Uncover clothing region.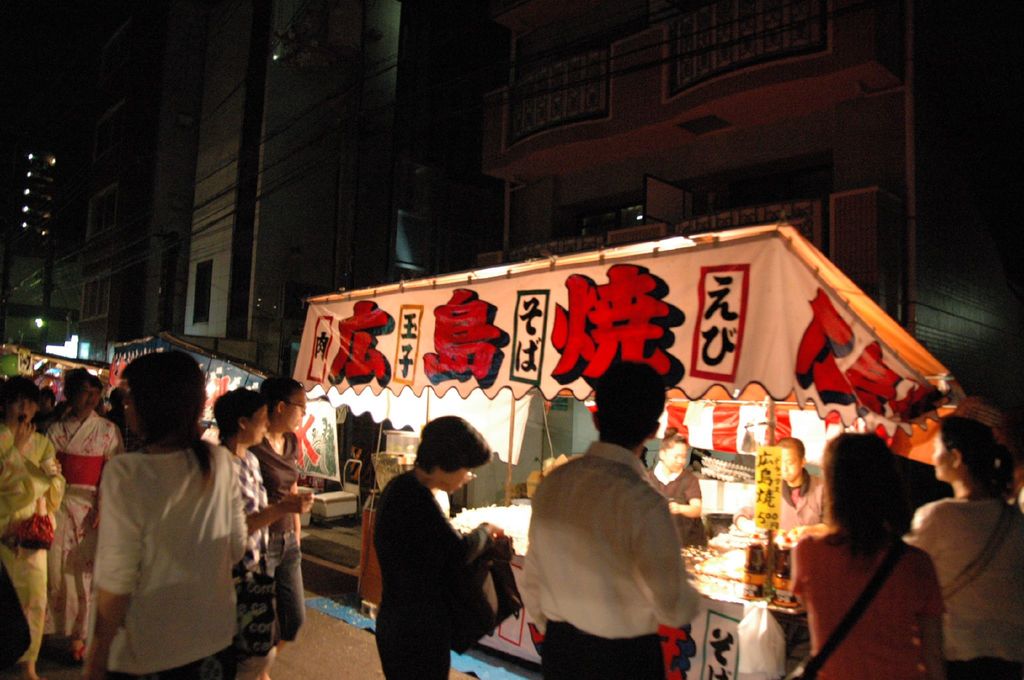
Uncovered: rect(50, 412, 126, 645).
